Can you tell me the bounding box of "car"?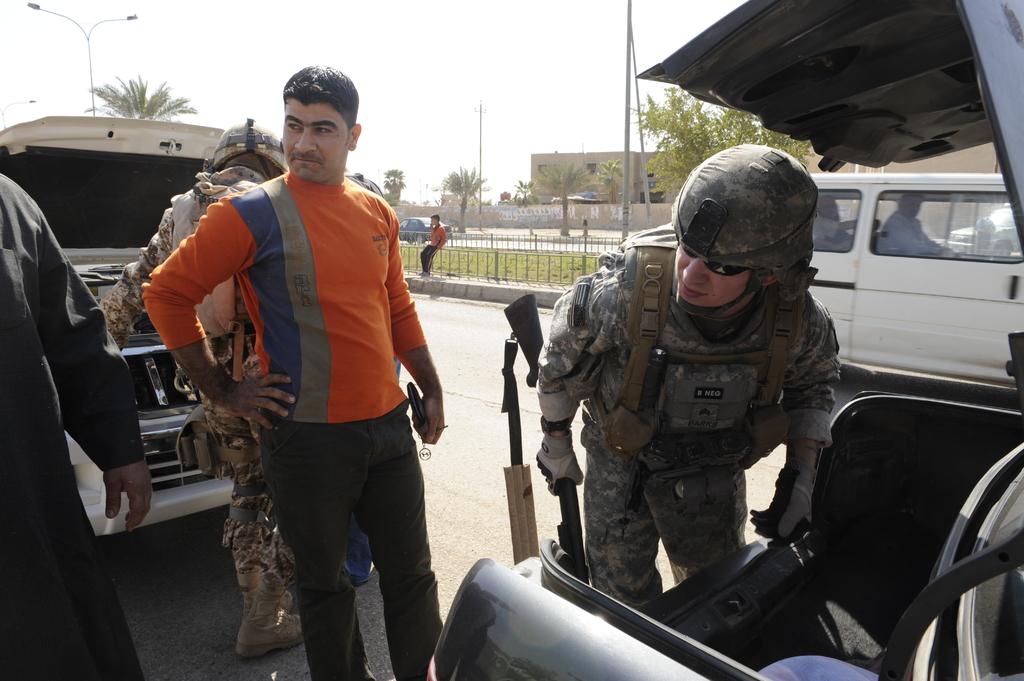
424/0/1023/680.
